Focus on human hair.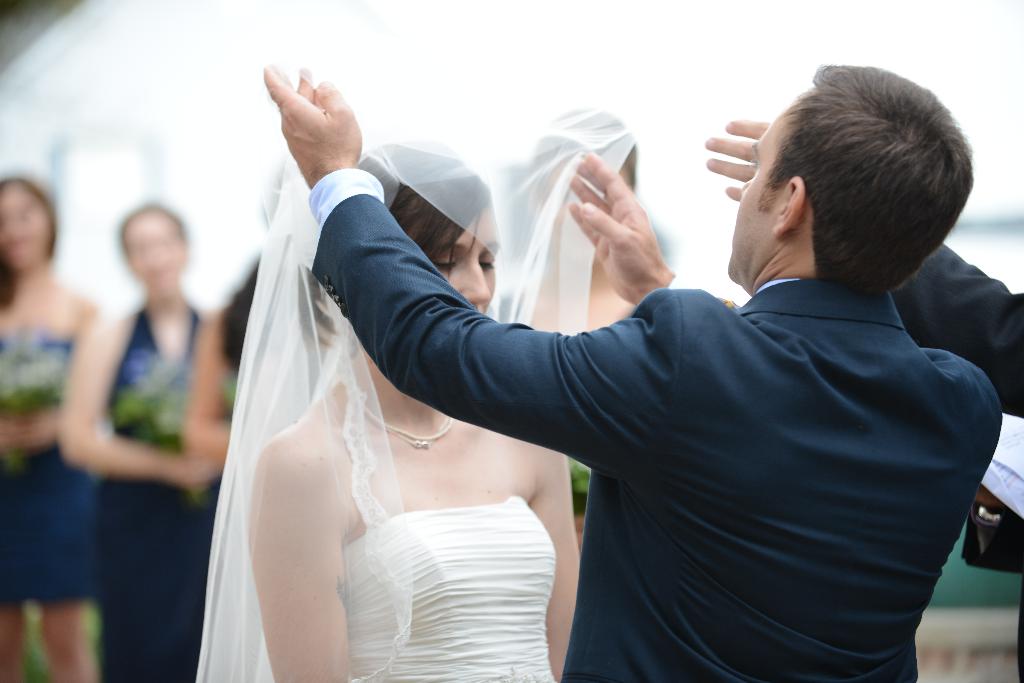
Focused at region(530, 110, 641, 194).
